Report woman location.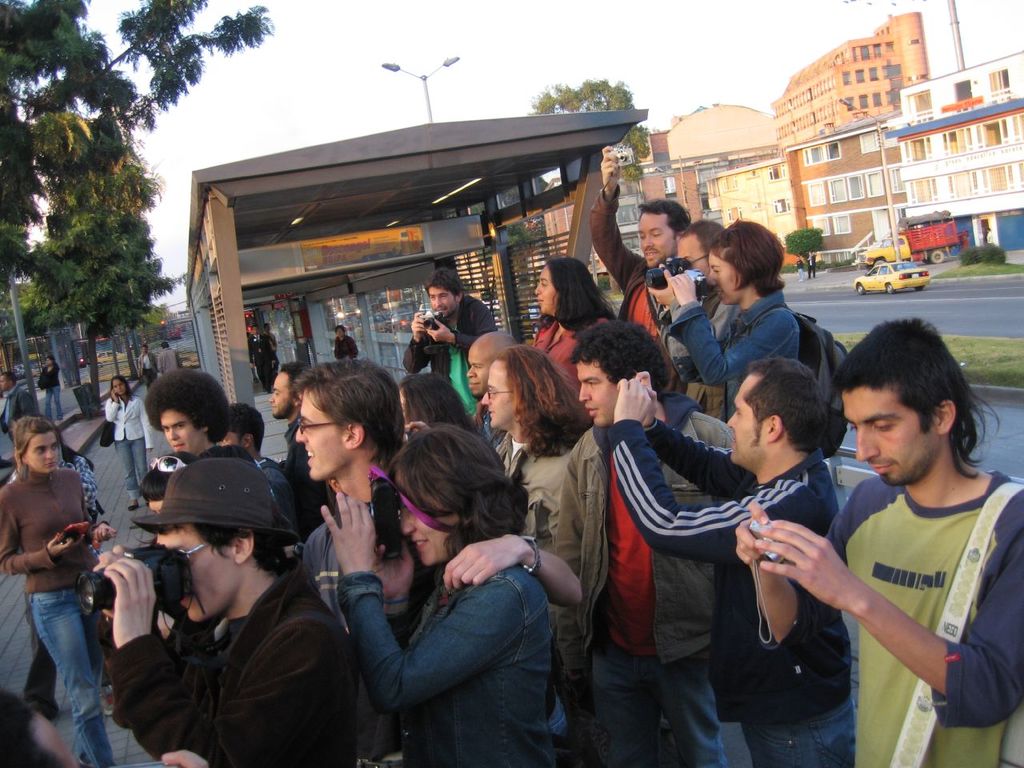
Report: 648:210:804:425.
